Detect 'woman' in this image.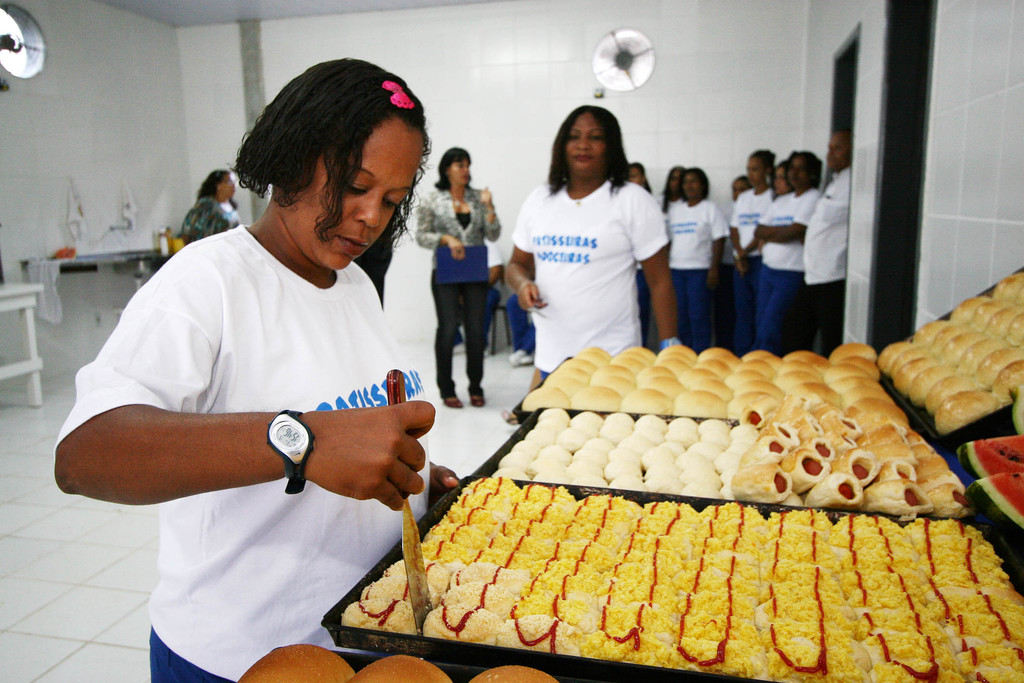
Detection: [left=418, top=149, right=507, bottom=409].
